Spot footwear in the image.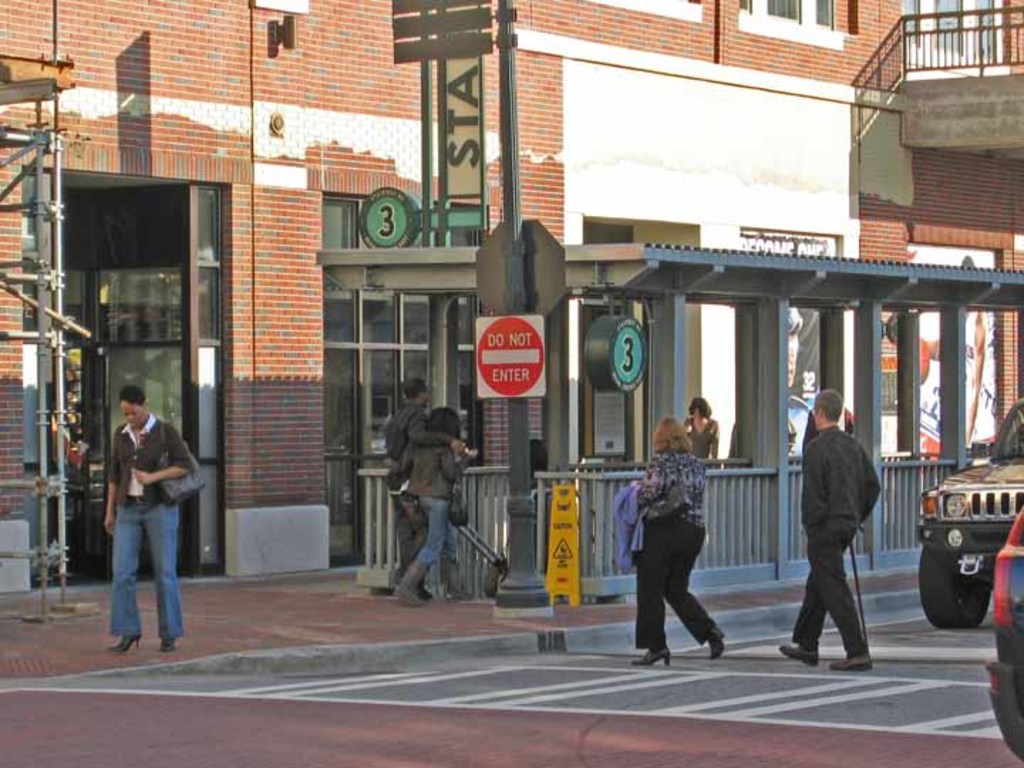
footwear found at region(707, 630, 727, 660).
